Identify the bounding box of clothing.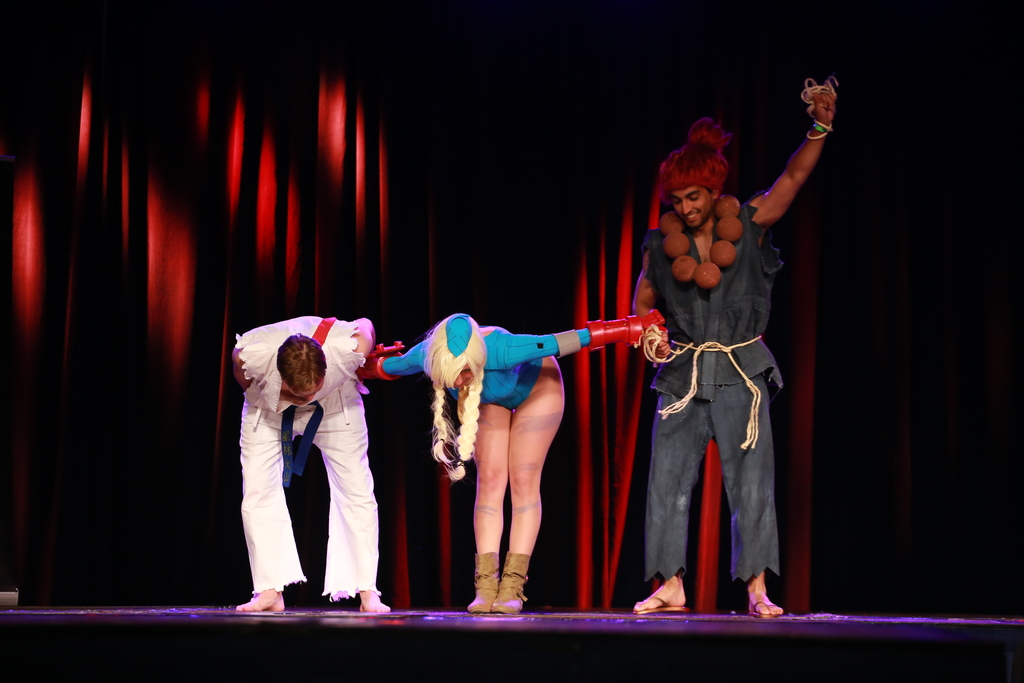
<bbox>646, 198, 781, 584</bbox>.
